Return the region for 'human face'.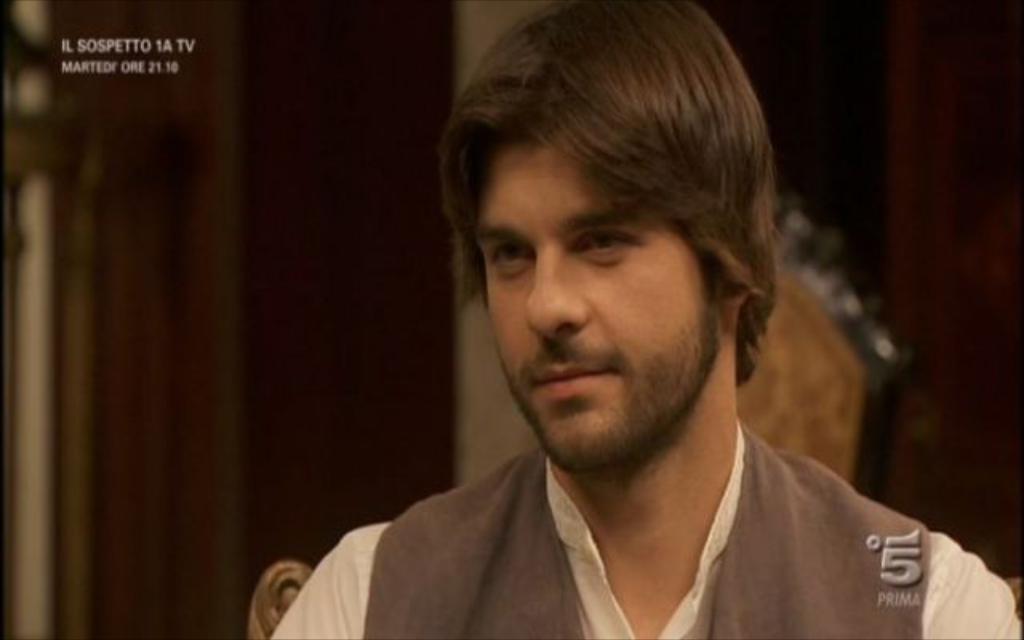
detection(475, 123, 706, 458).
